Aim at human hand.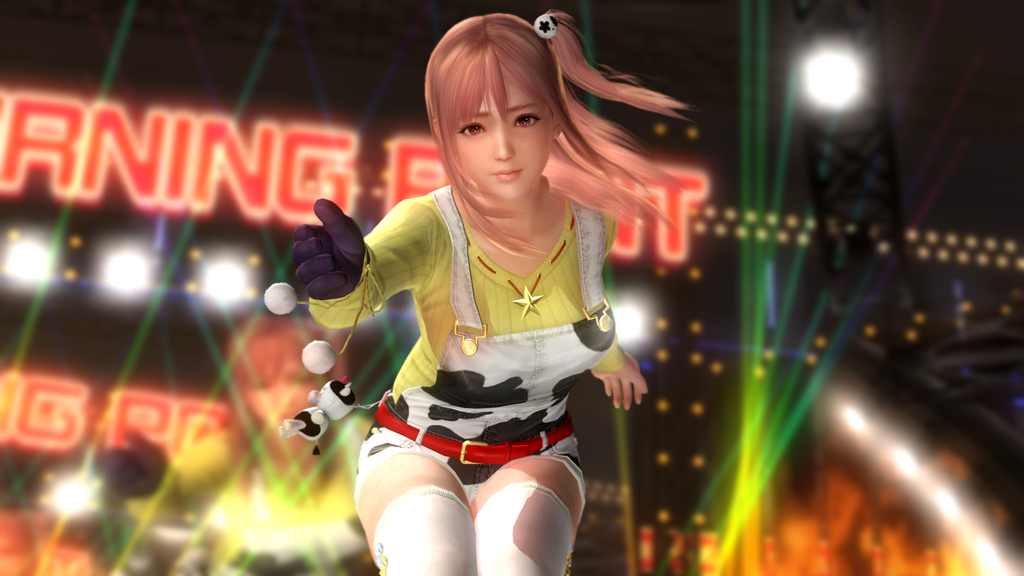
Aimed at select_region(591, 354, 651, 413).
